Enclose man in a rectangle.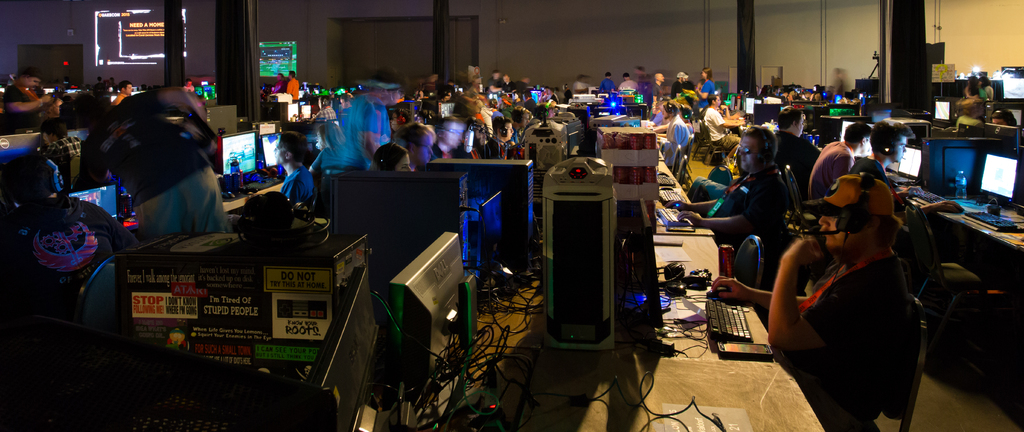
detection(483, 117, 514, 172).
